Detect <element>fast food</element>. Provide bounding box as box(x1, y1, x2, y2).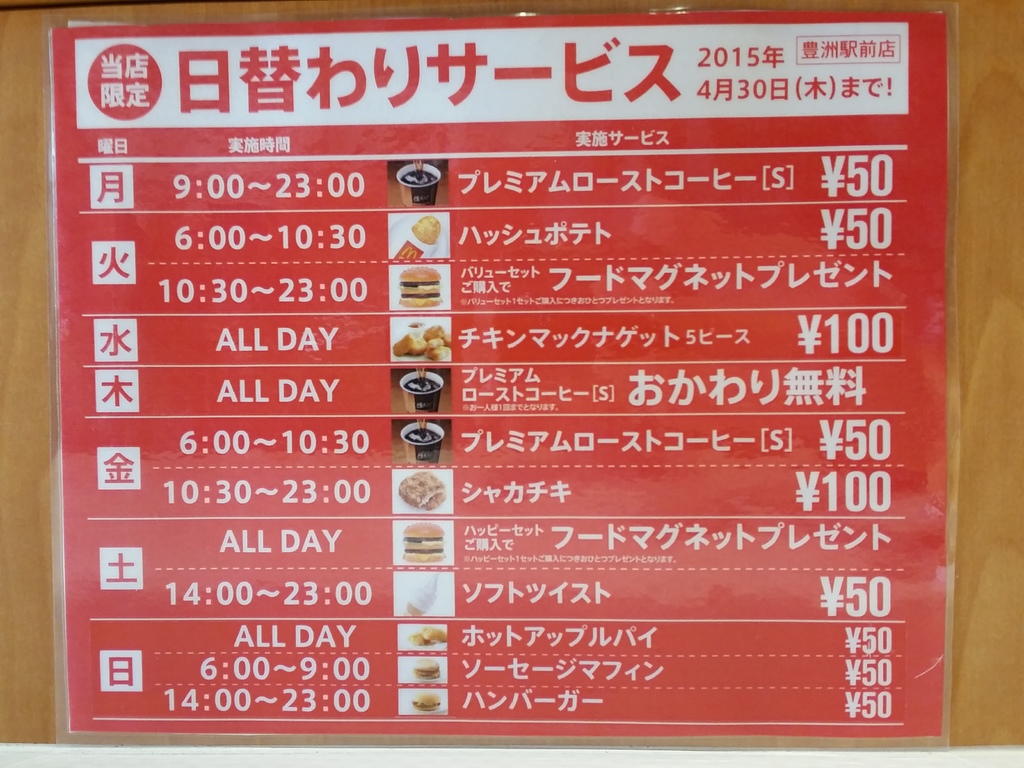
box(404, 474, 446, 504).
